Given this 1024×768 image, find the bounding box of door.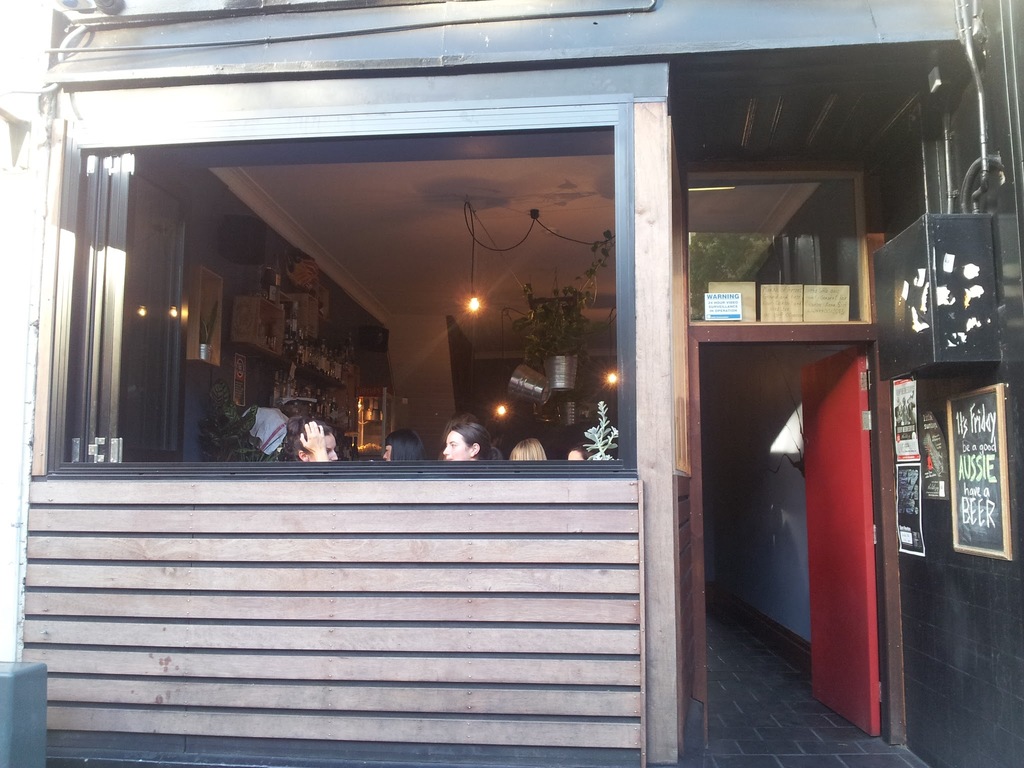
detection(784, 310, 902, 735).
